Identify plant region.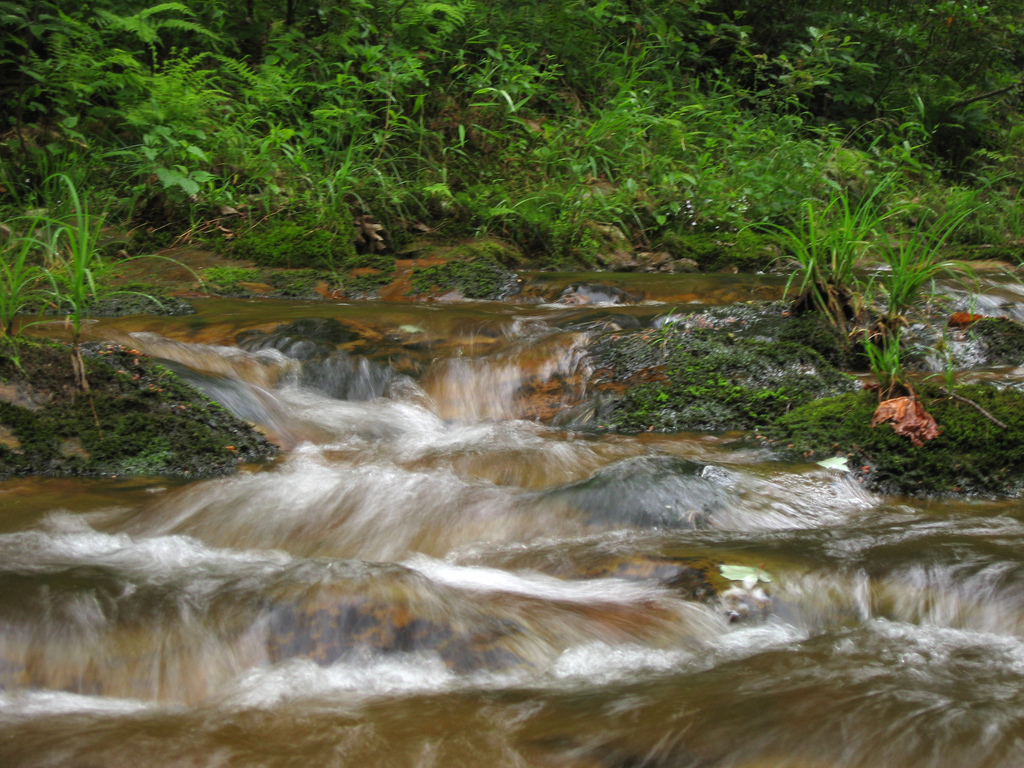
Region: select_region(210, 269, 247, 284).
